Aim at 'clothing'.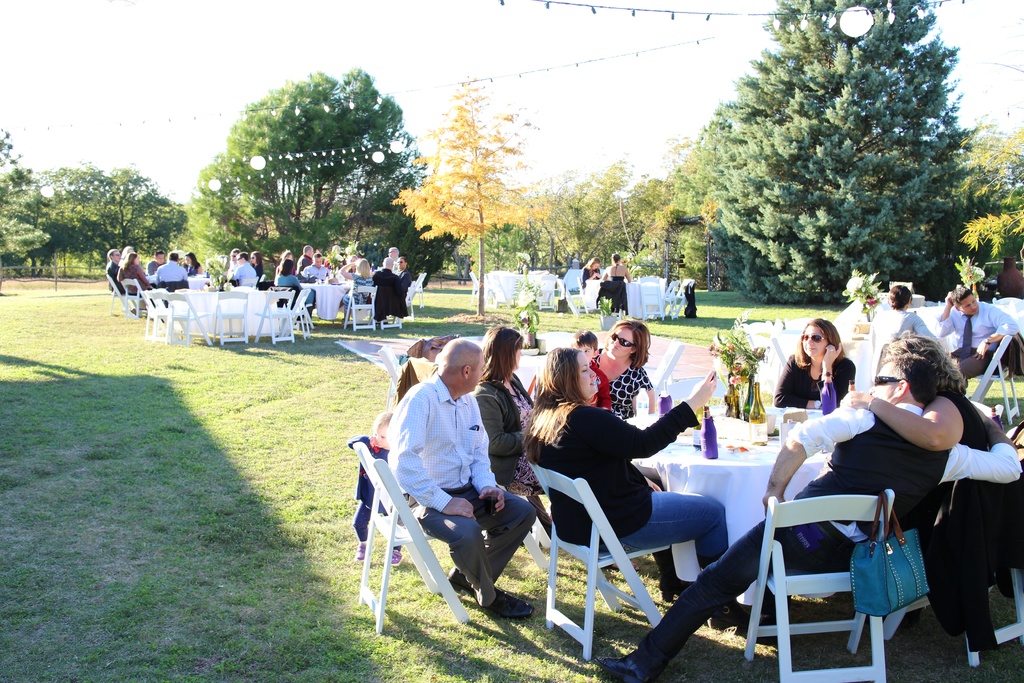
Aimed at [475, 368, 547, 497].
